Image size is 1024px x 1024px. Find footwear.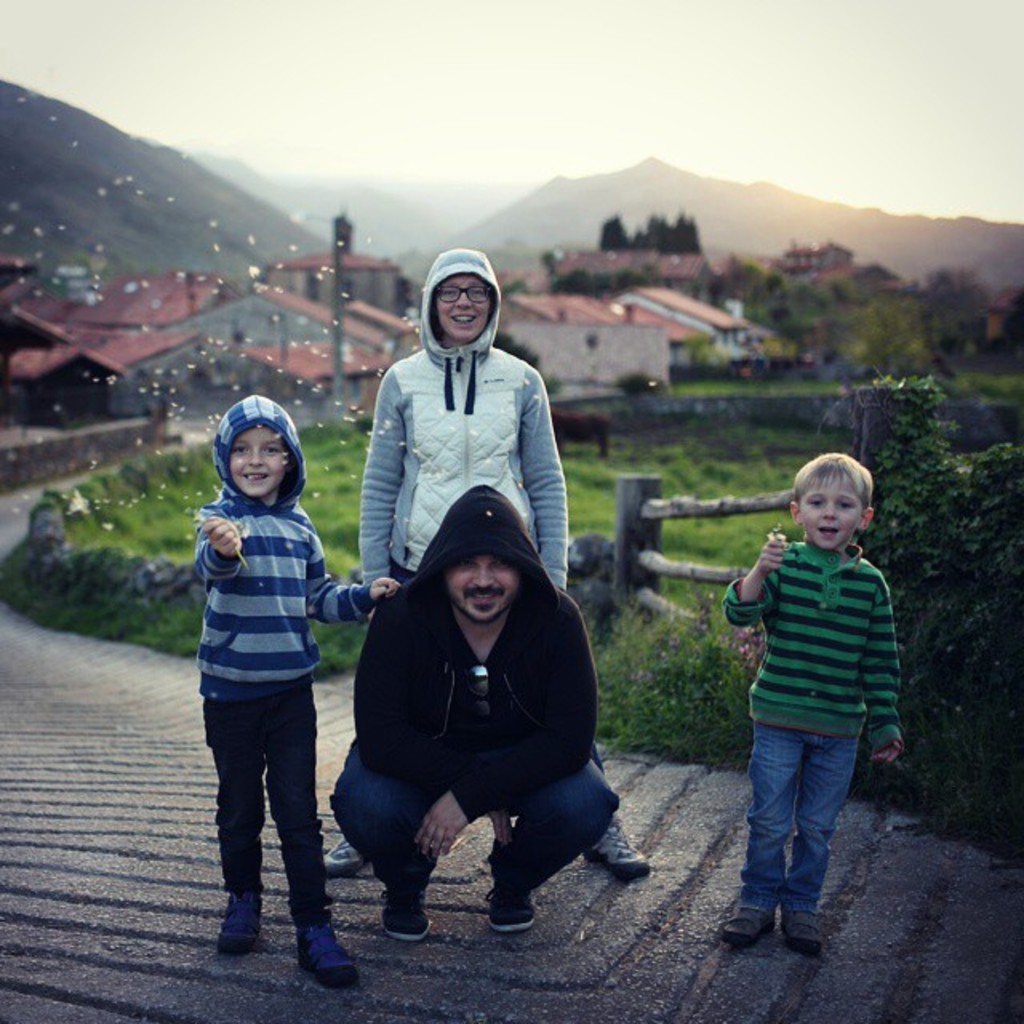
bbox=(488, 882, 539, 933).
